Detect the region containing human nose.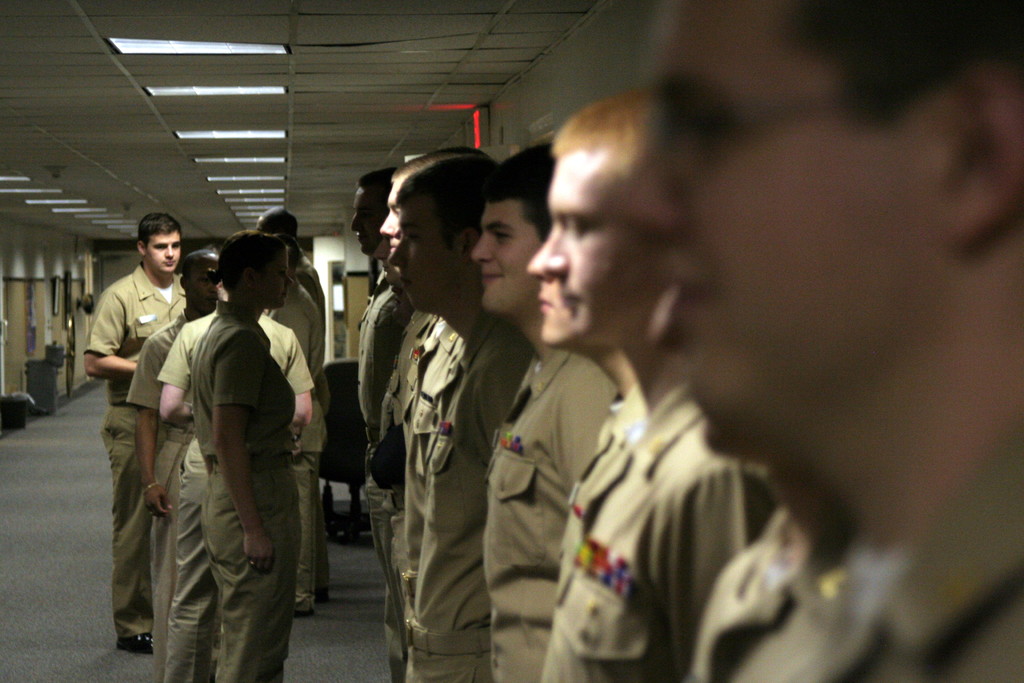
x1=619, y1=144, x2=683, y2=247.
